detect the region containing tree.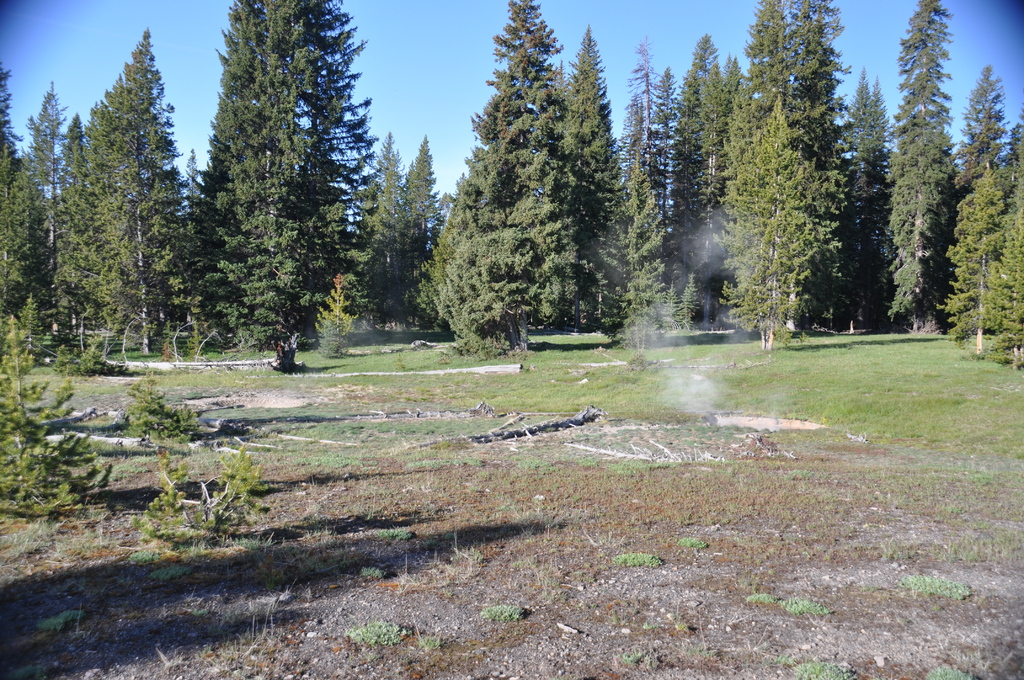
bbox=[339, 129, 460, 342].
